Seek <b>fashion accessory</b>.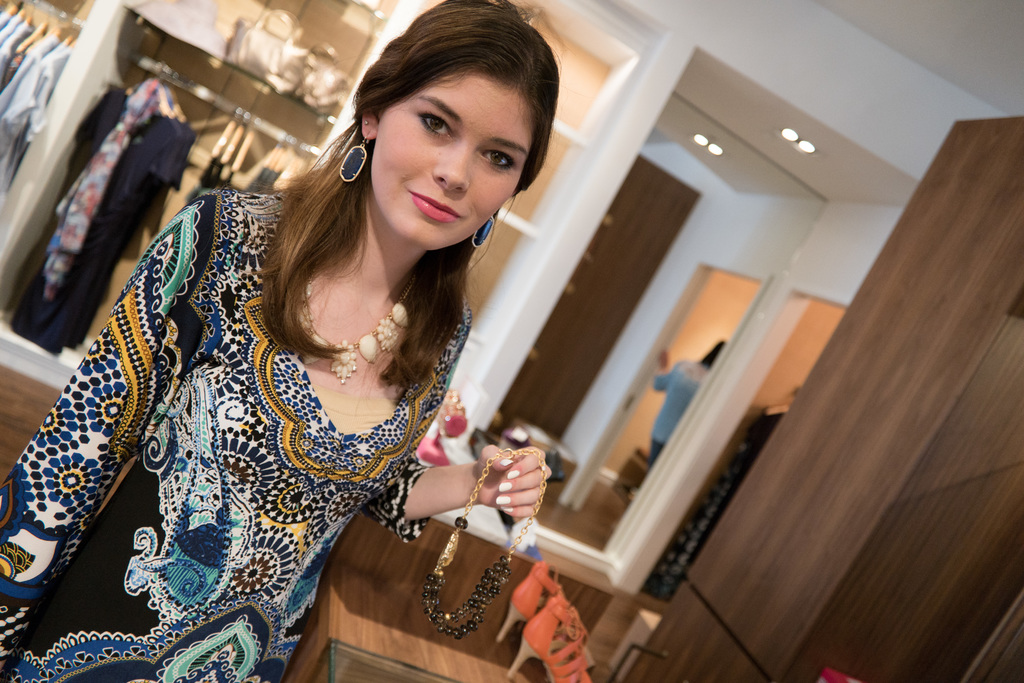
471:216:495:249.
